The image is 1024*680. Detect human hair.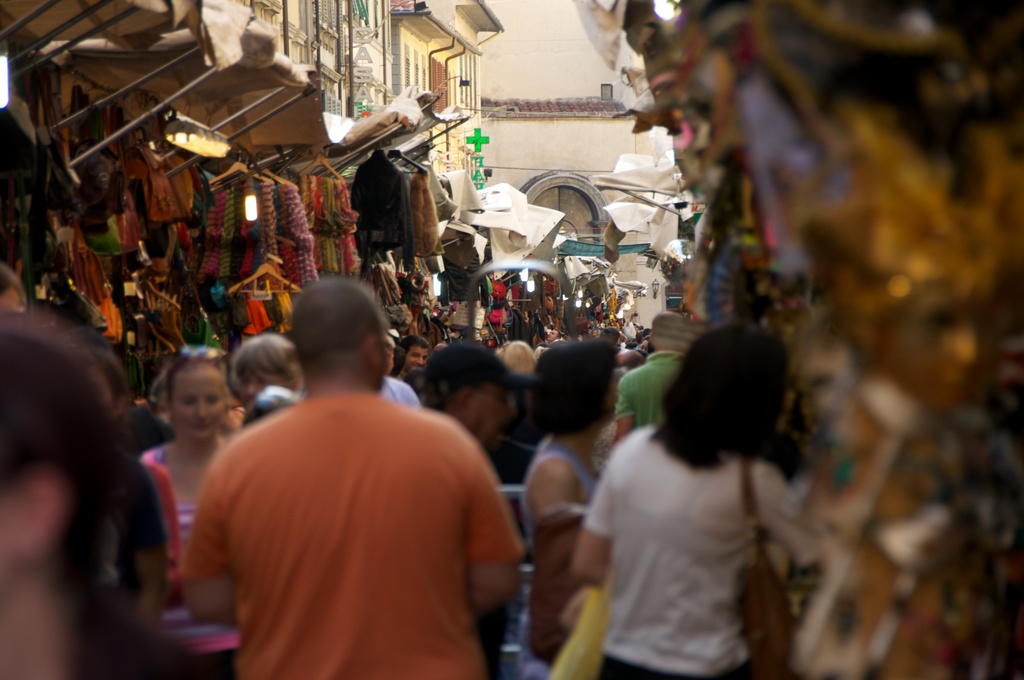
Detection: (534,336,611,444).
